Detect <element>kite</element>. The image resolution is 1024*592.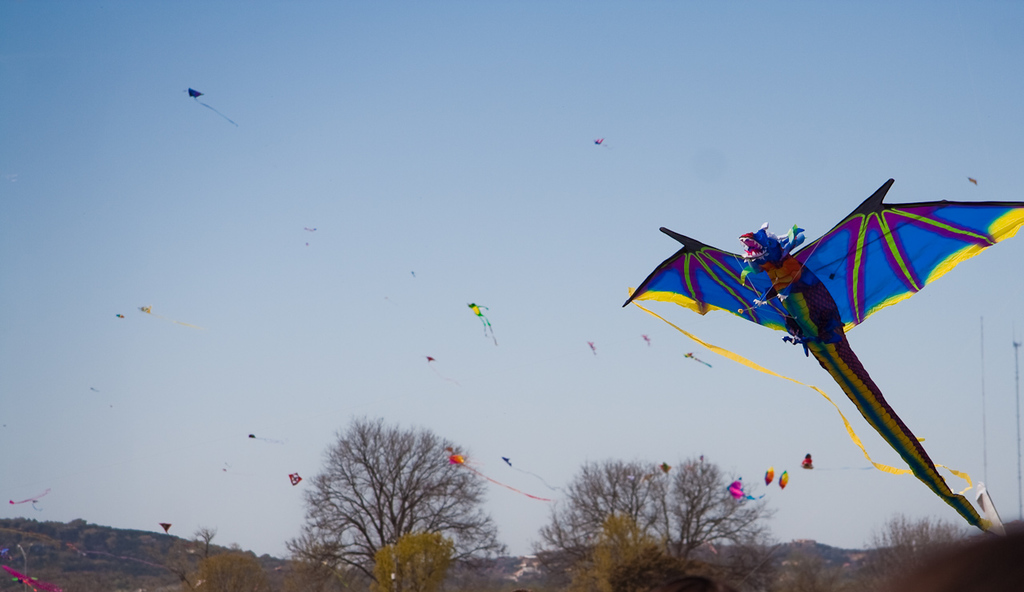
pyautogui.locateOnScreen(724, 479, 757, 502).
